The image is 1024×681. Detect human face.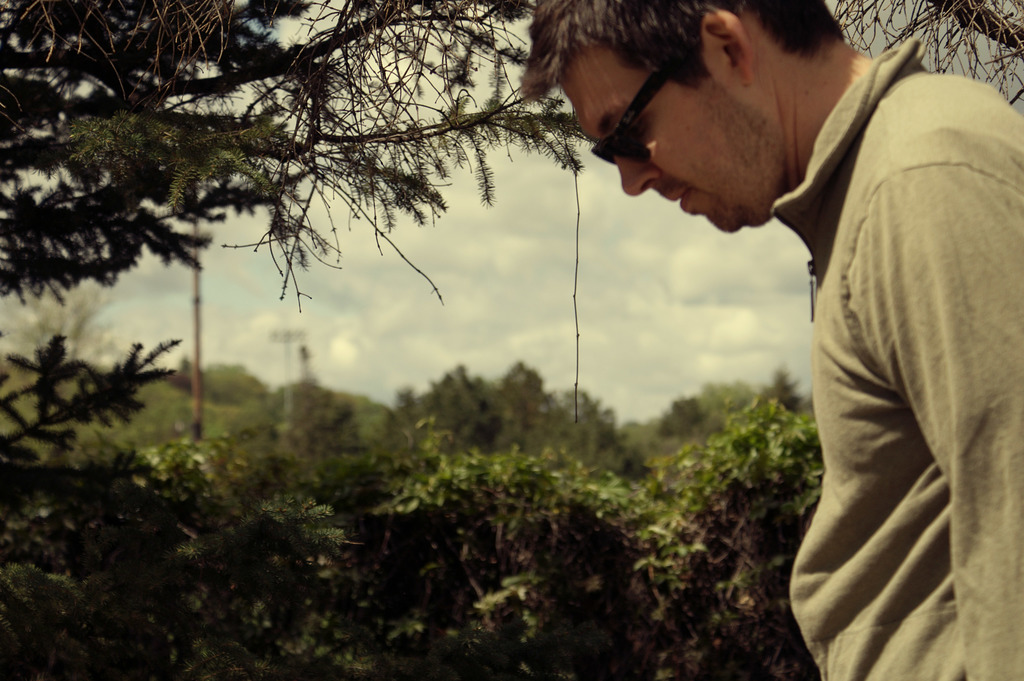
Detection: 552,51,779,238.
